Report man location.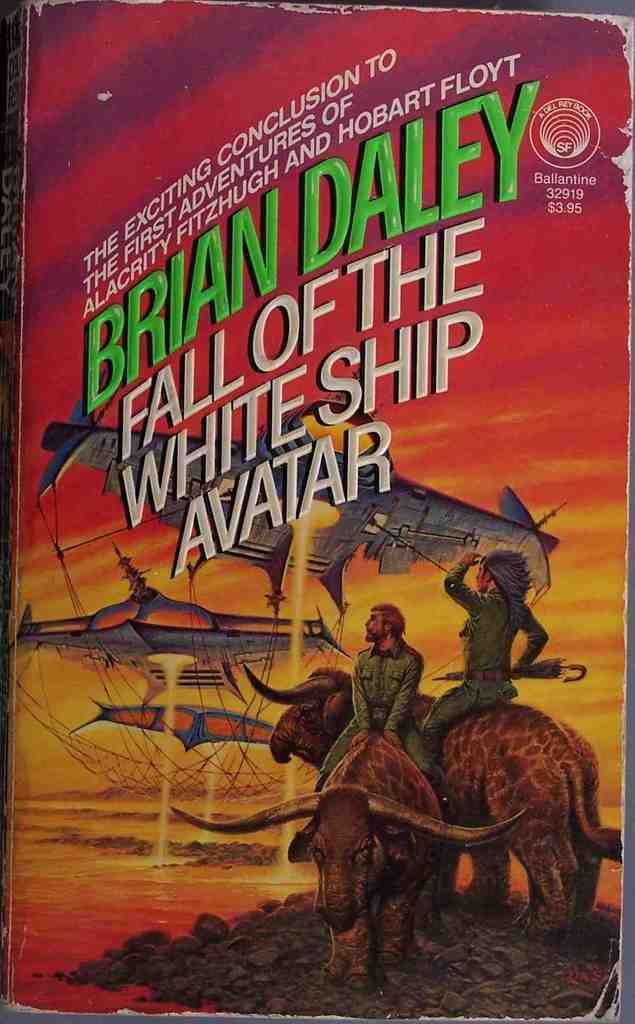
Report: <box>342,595,444,778</box>.
